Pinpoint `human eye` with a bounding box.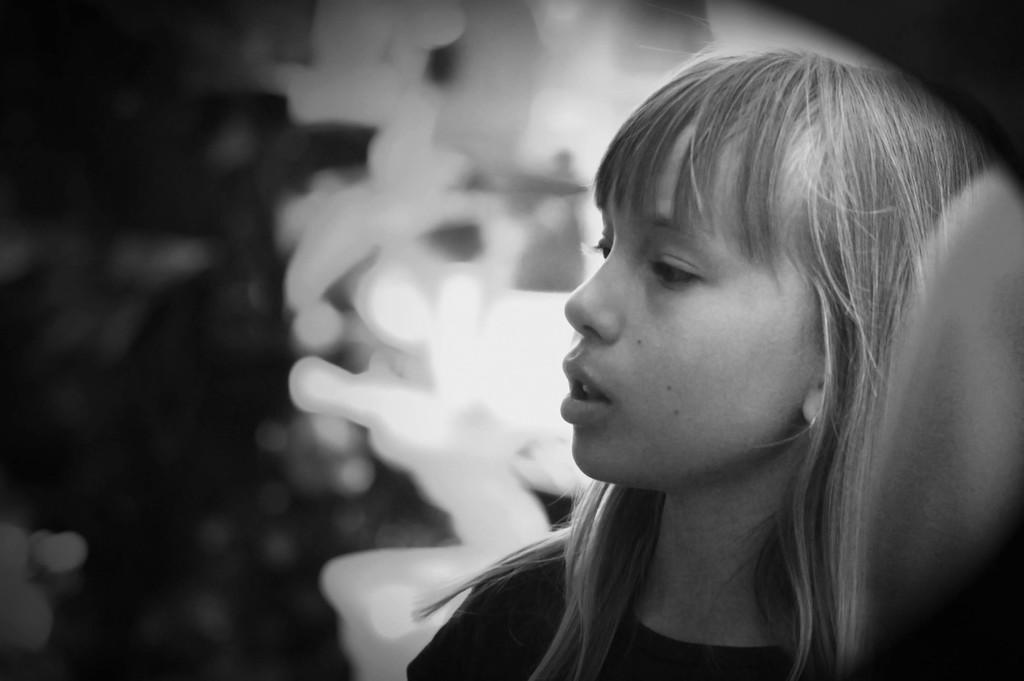
left=649, top=241, right=737, bottom=306.
